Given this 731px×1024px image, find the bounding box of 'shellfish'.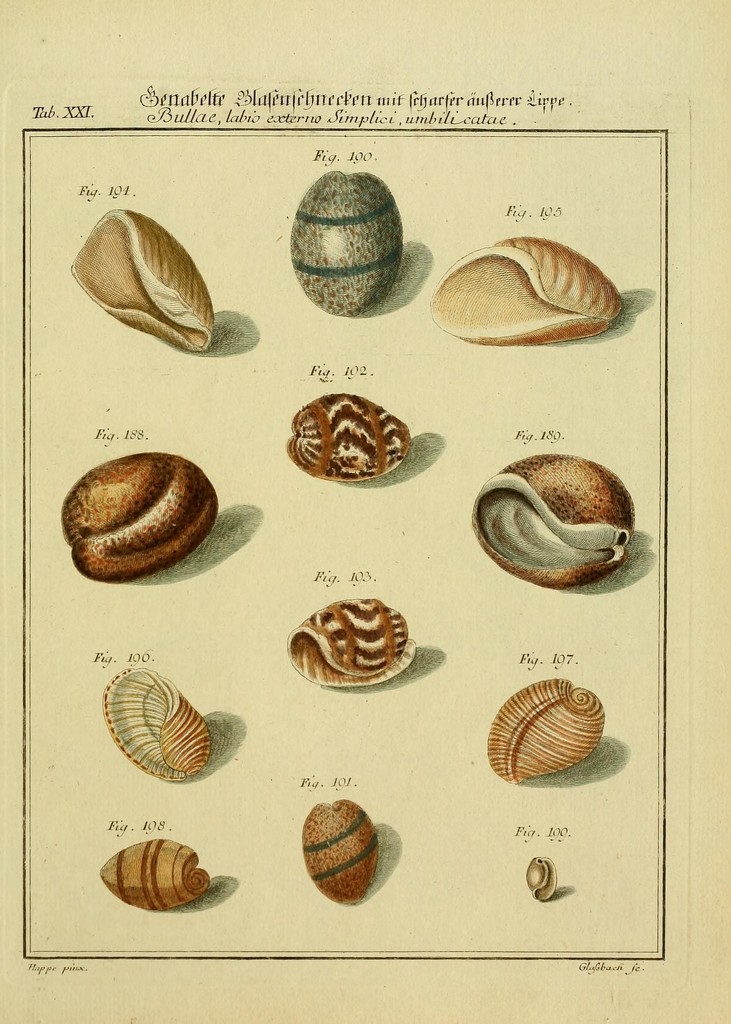
287, 171, 405, 316.
